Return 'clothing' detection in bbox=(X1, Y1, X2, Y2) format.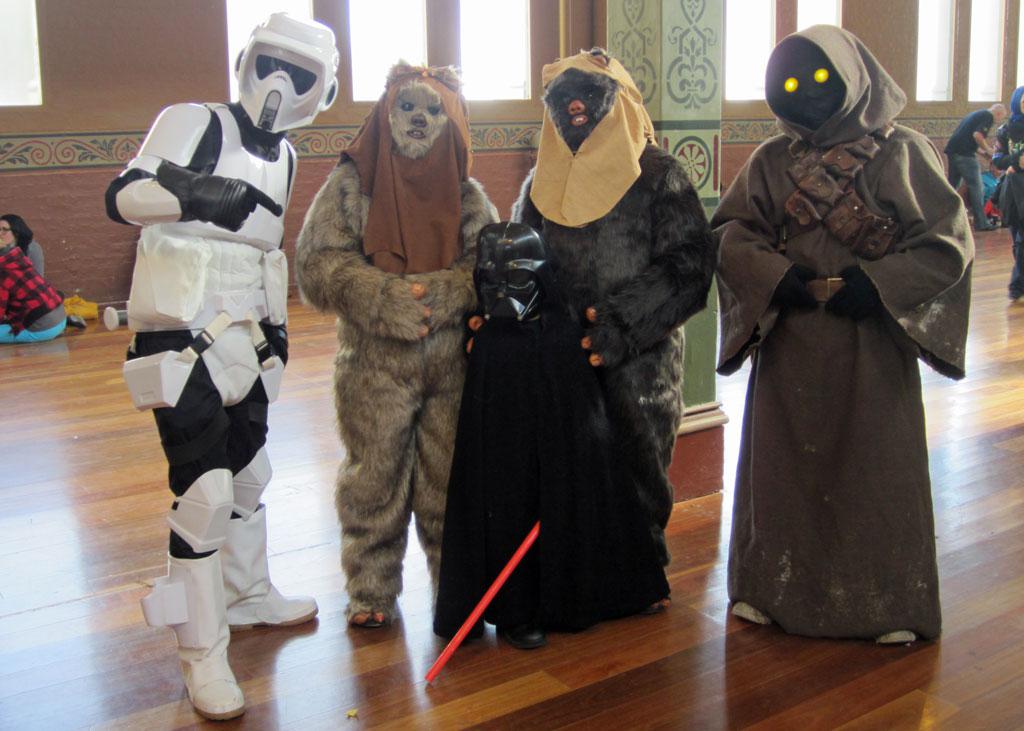
bbox=(940, 110, 990, 216).
